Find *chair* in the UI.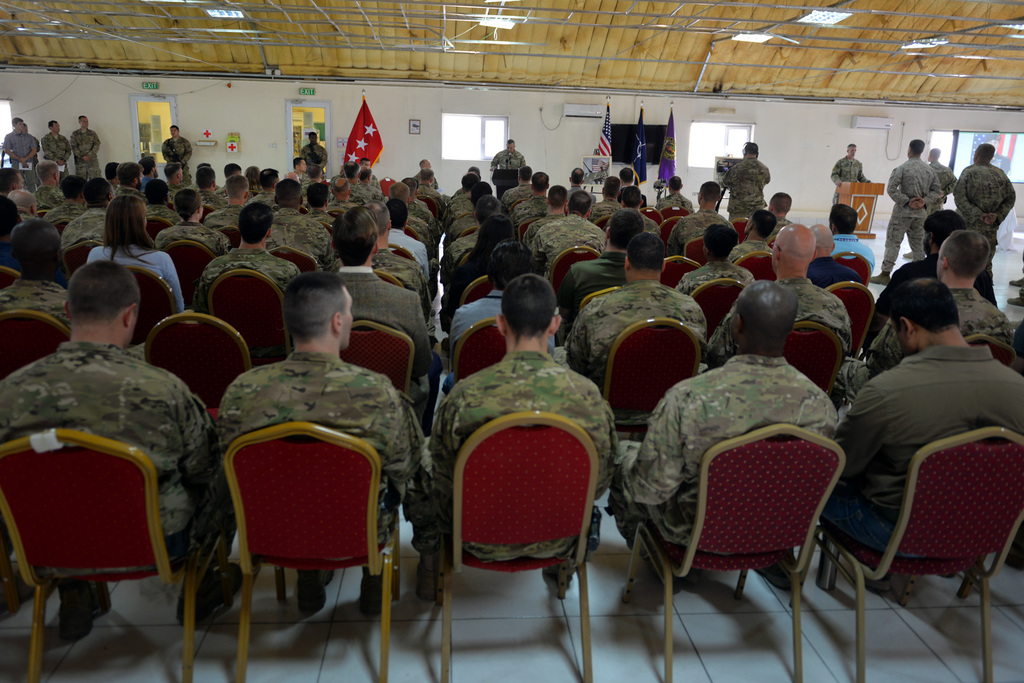
UI element at [left=0, top=425, right=199, bottom=677].
